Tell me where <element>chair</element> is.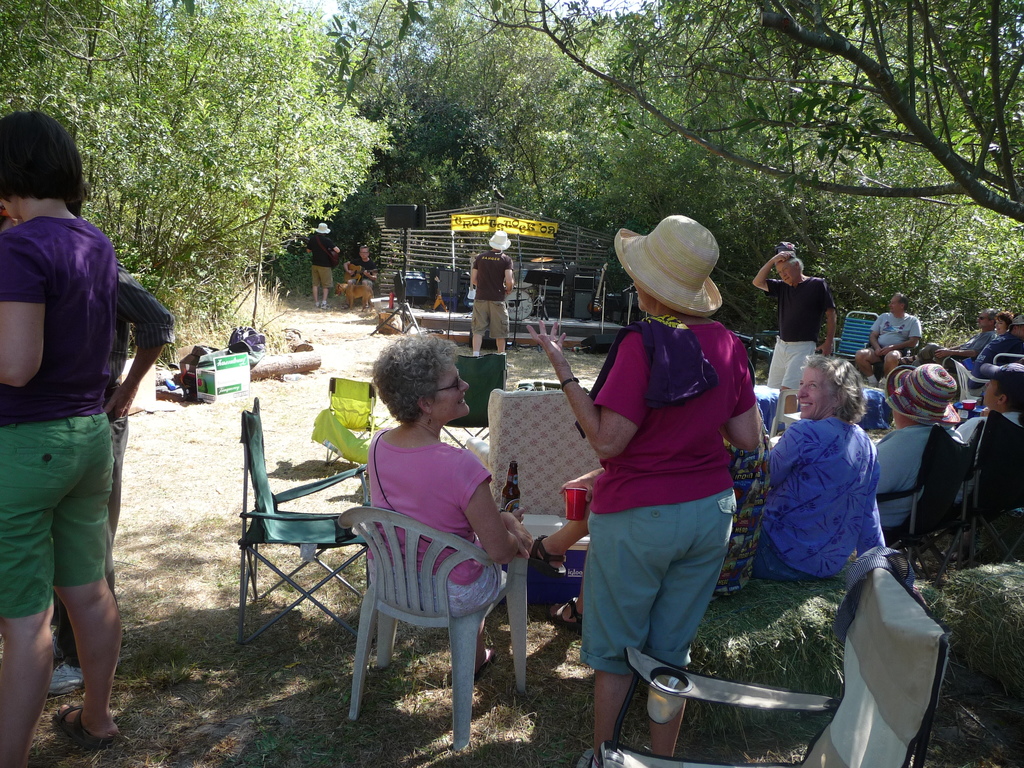
<element>chair</element> is at box(877, 420, 985, 600).
